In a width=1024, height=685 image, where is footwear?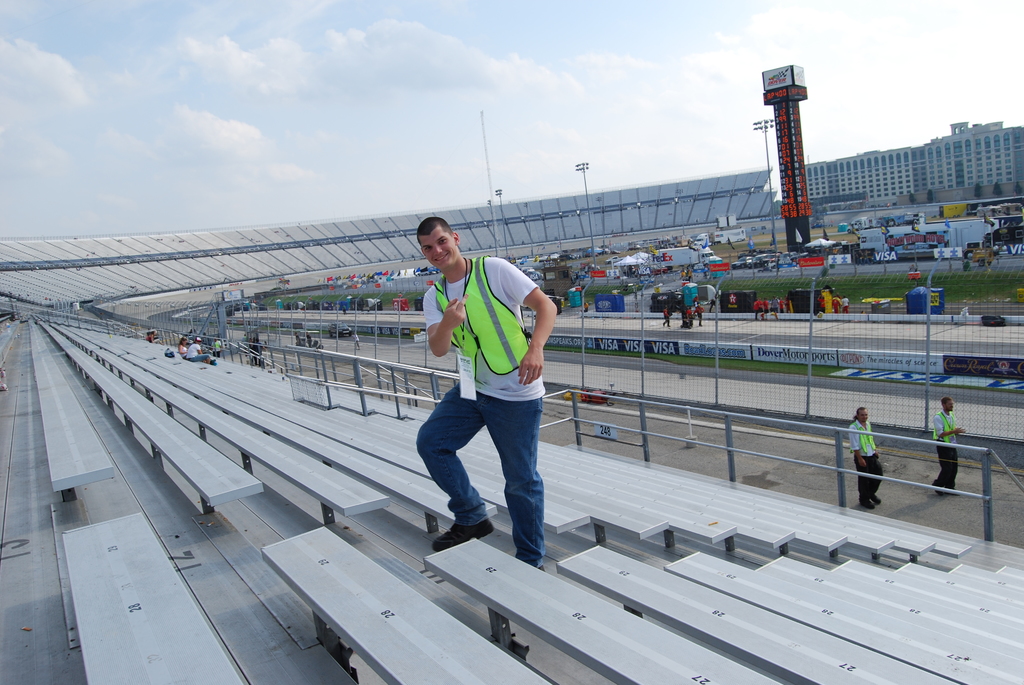
left=428, top=512, right=524, bottom=571.
